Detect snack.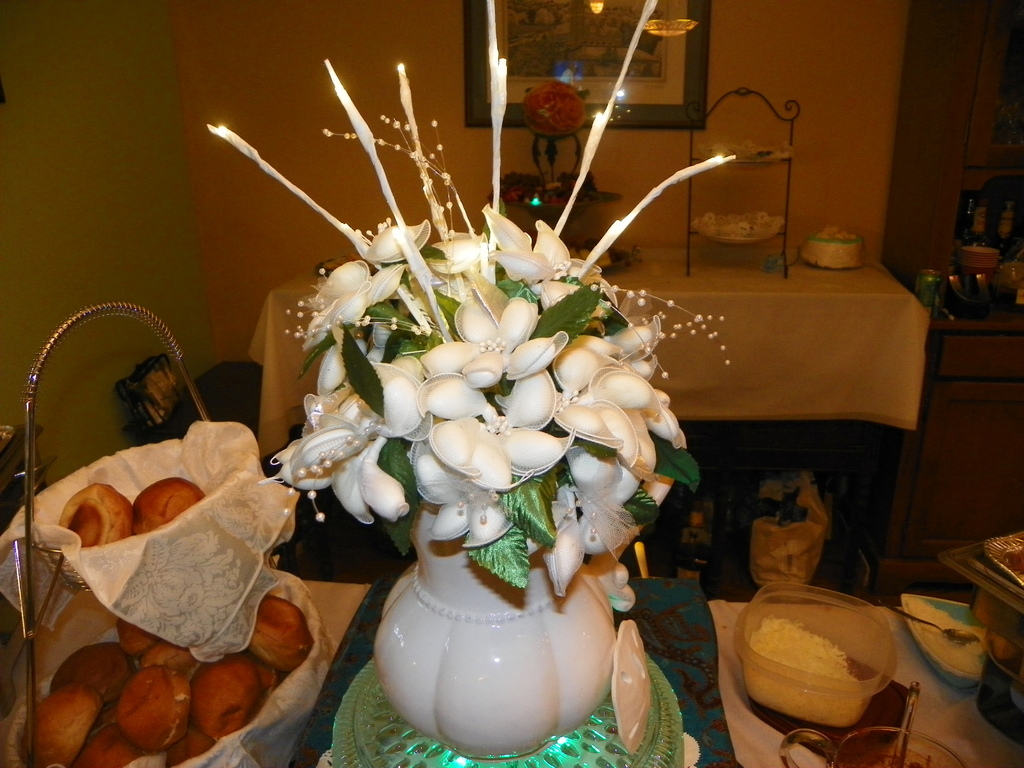
Detected at [left=724, top=600, right=902, bottom=733].
